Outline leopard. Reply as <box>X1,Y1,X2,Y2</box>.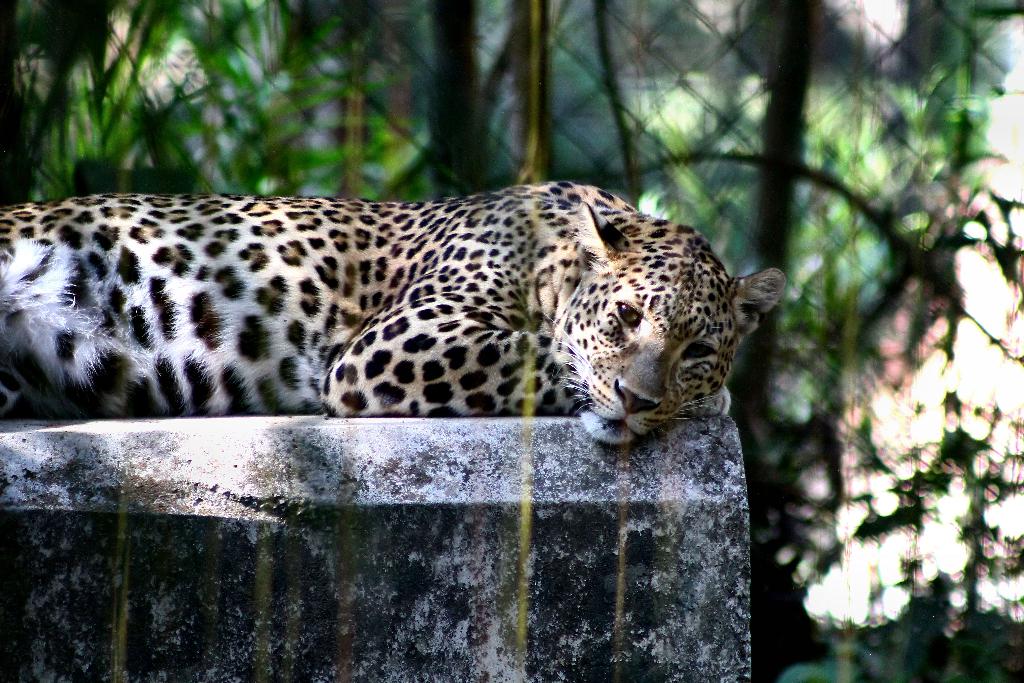
<box>0,180,788,446</box>.
